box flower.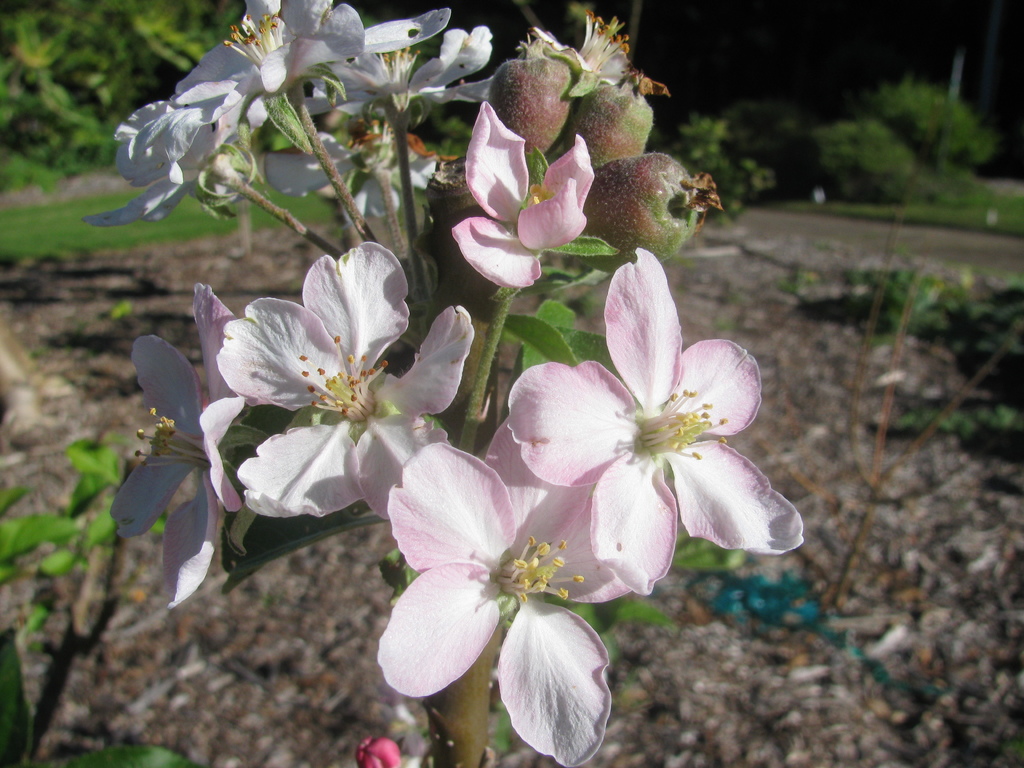
(left=351, top=733, right=399, bottom=766).
